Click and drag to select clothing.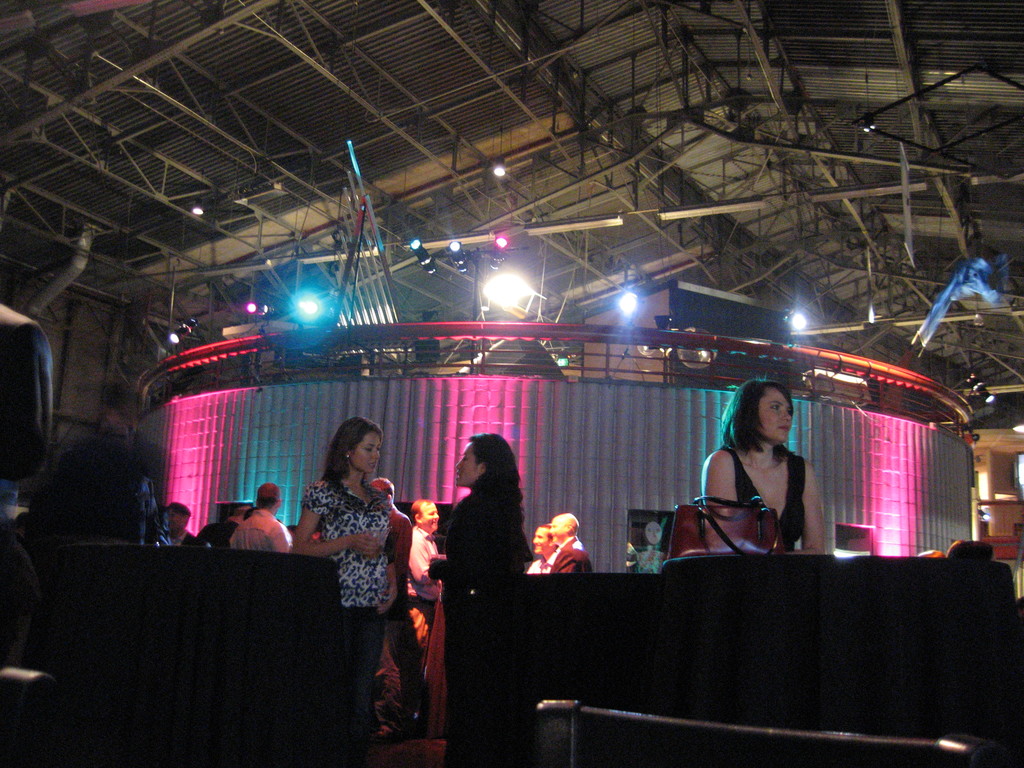
Selection: (left=373, top=512, right=426, bottom=709).
